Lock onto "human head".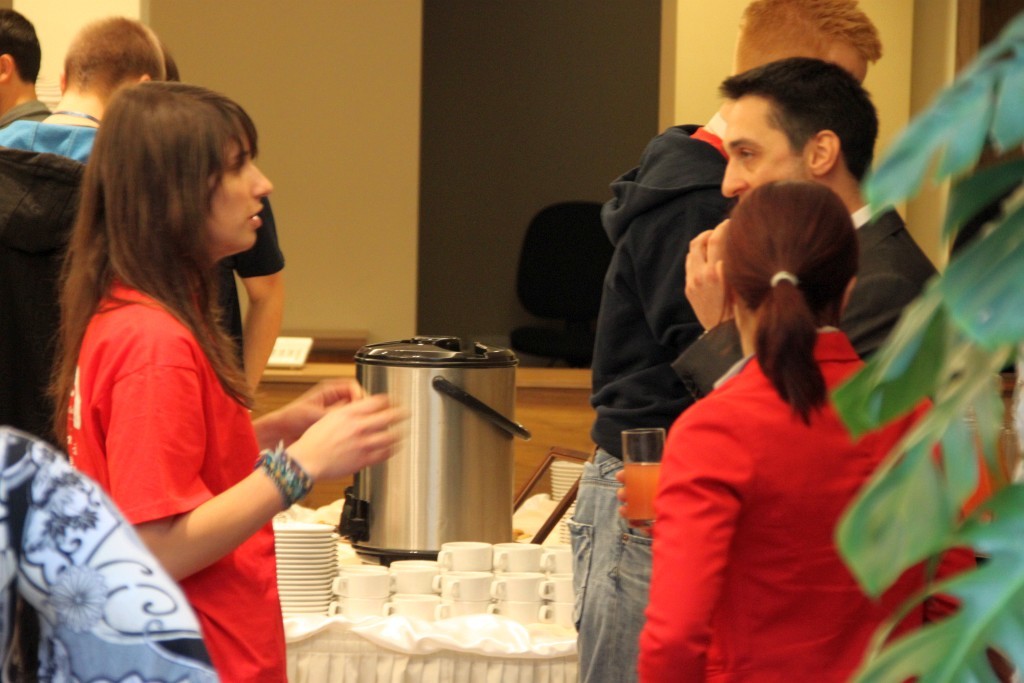
Locked: crop(60, 12, 167, 99).
